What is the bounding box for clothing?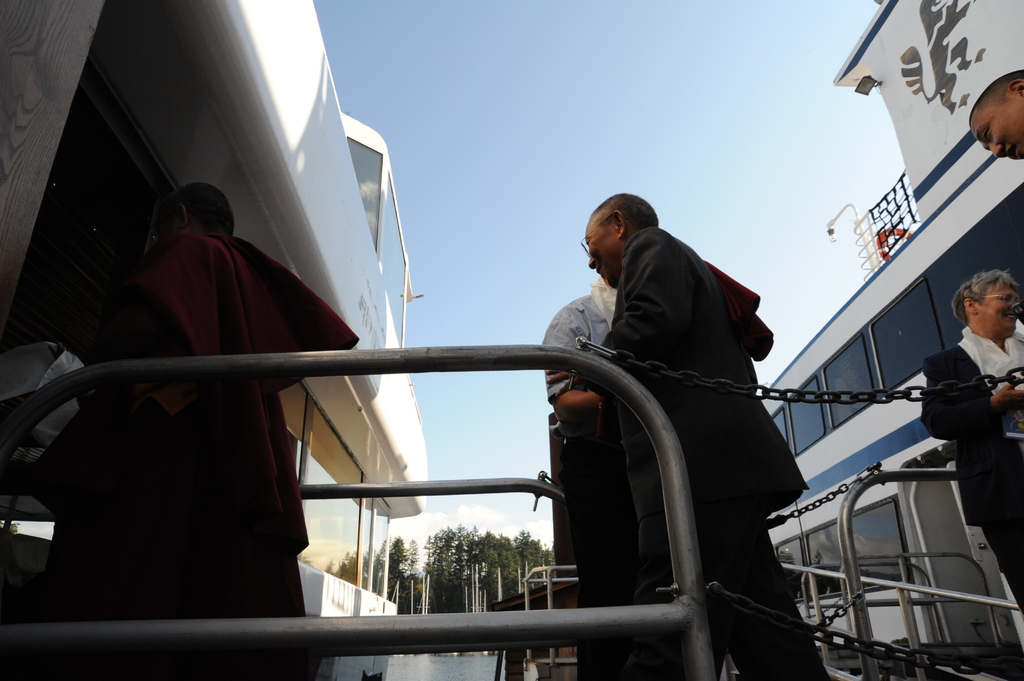
select_region(67, 163, 345, 640).
